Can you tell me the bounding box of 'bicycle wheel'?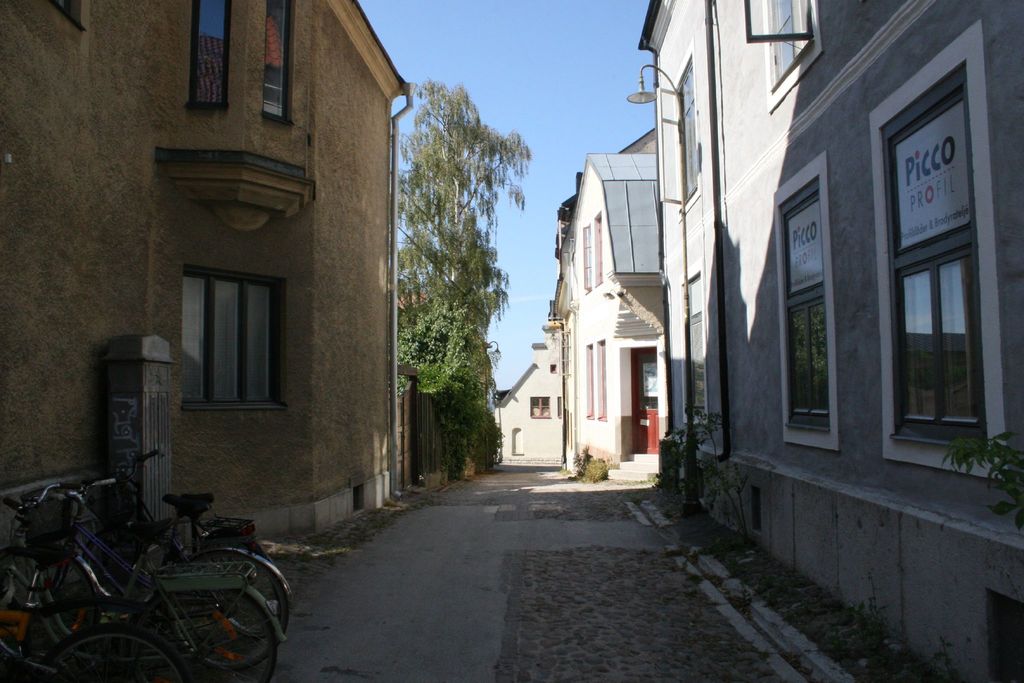
select_region(196, 554, 296, 657).
